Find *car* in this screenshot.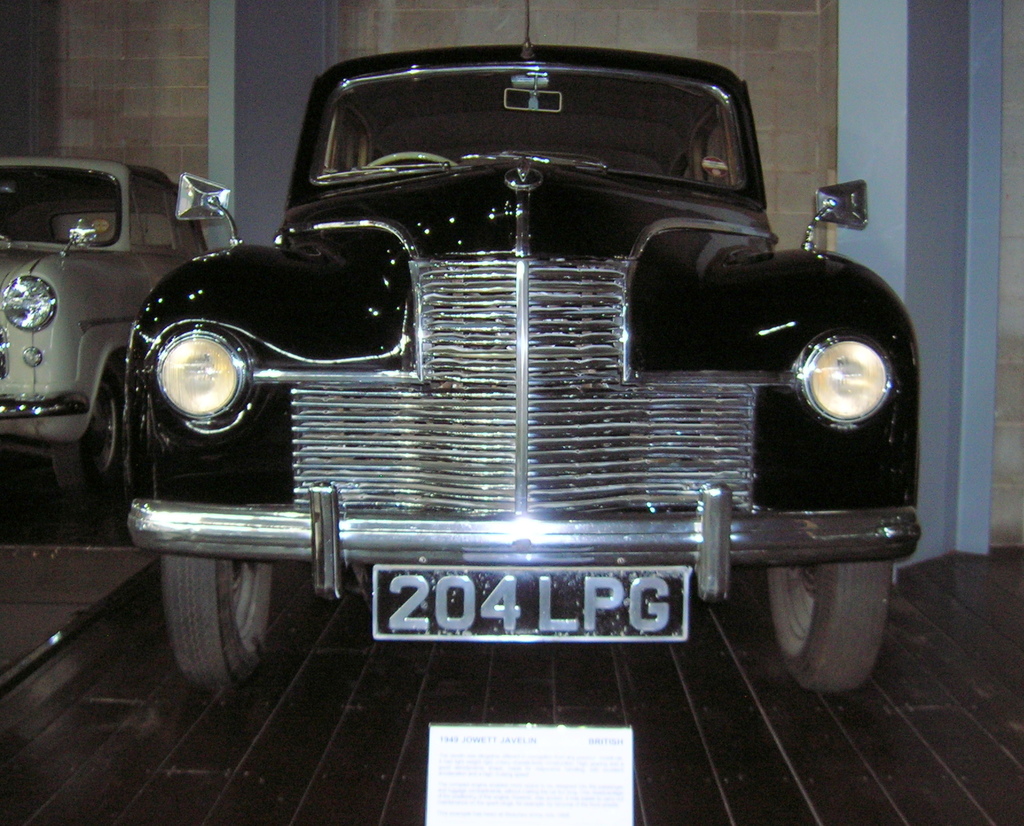
The bounding box for *car* is detection(0, 159, 212, 518).
